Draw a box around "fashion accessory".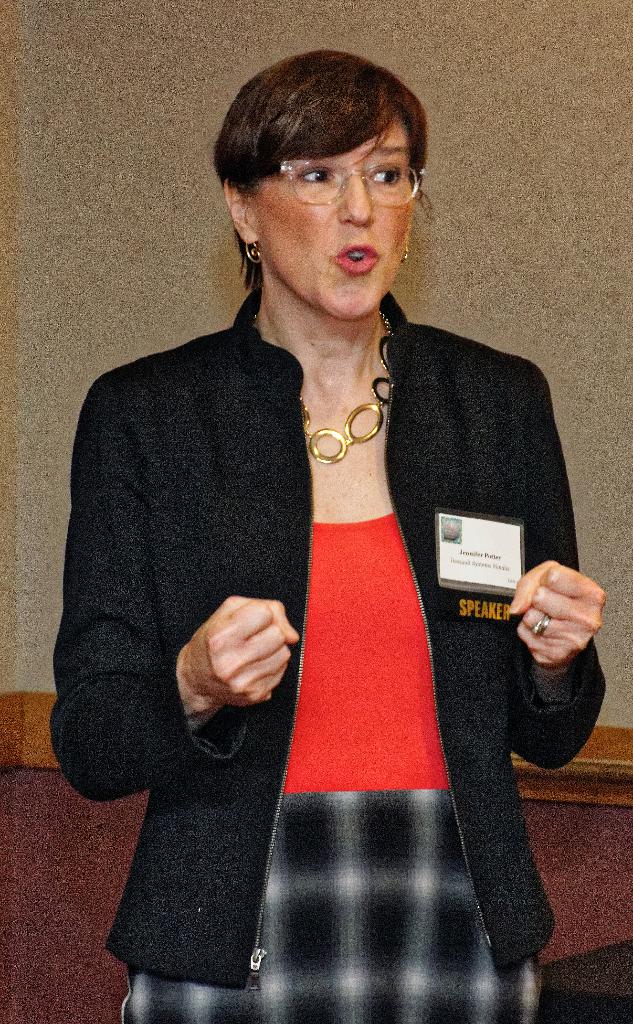
(left=271, top=152, right=430, bottom=209).
